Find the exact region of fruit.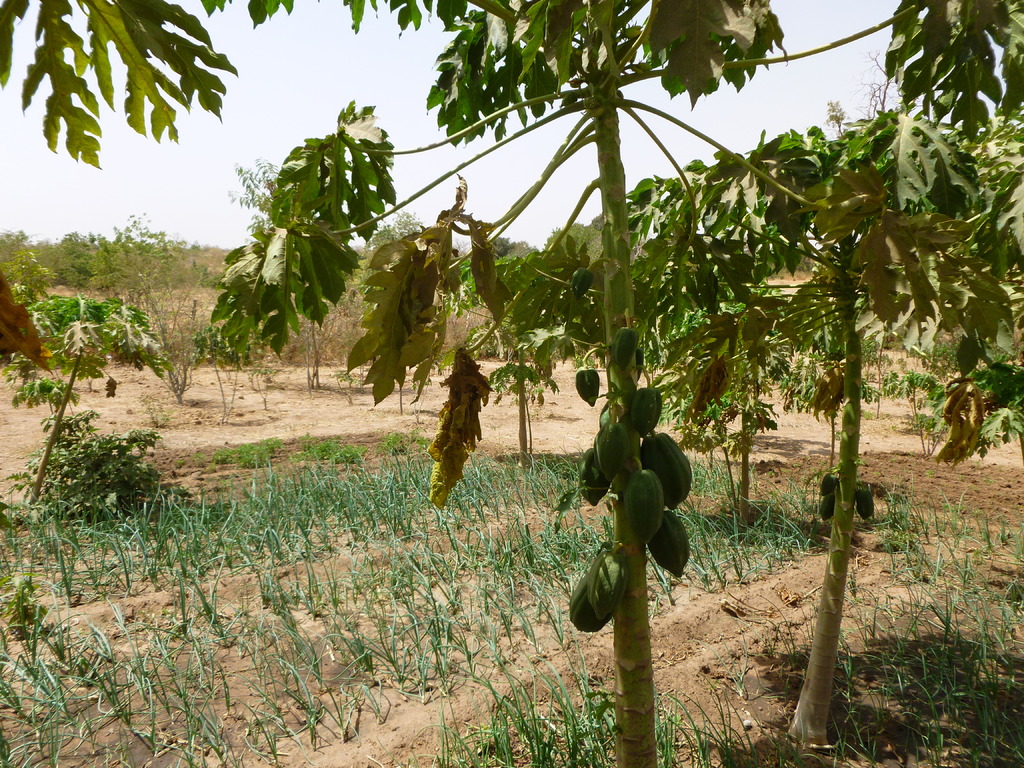
Exact region: l=587, t=549, r=636, b=622.
